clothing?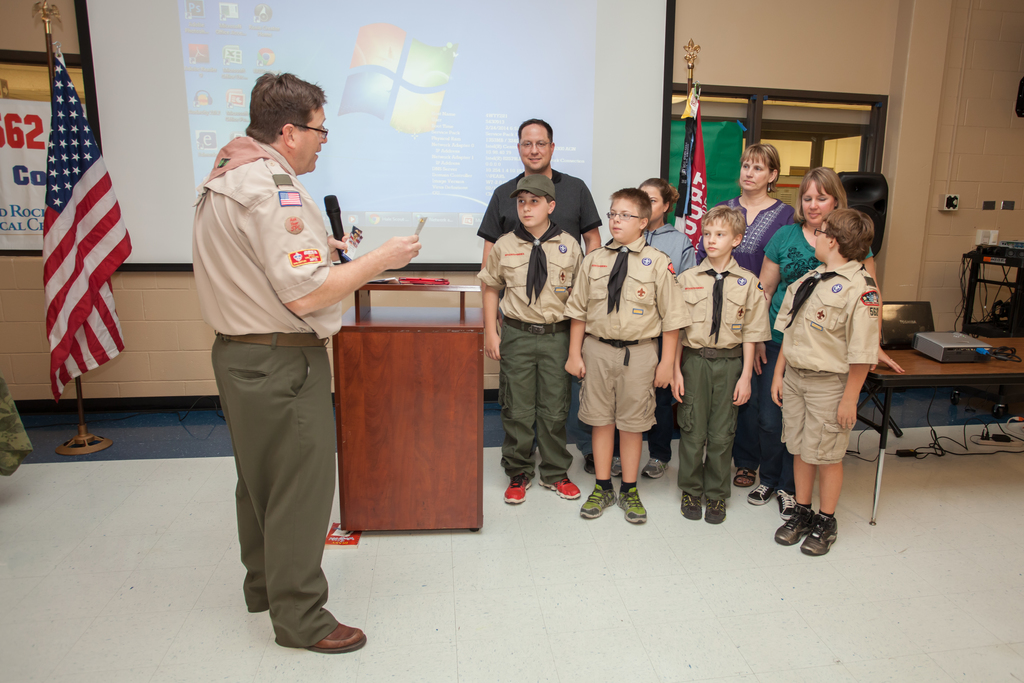
bbox(772, 260, 880, 468)
